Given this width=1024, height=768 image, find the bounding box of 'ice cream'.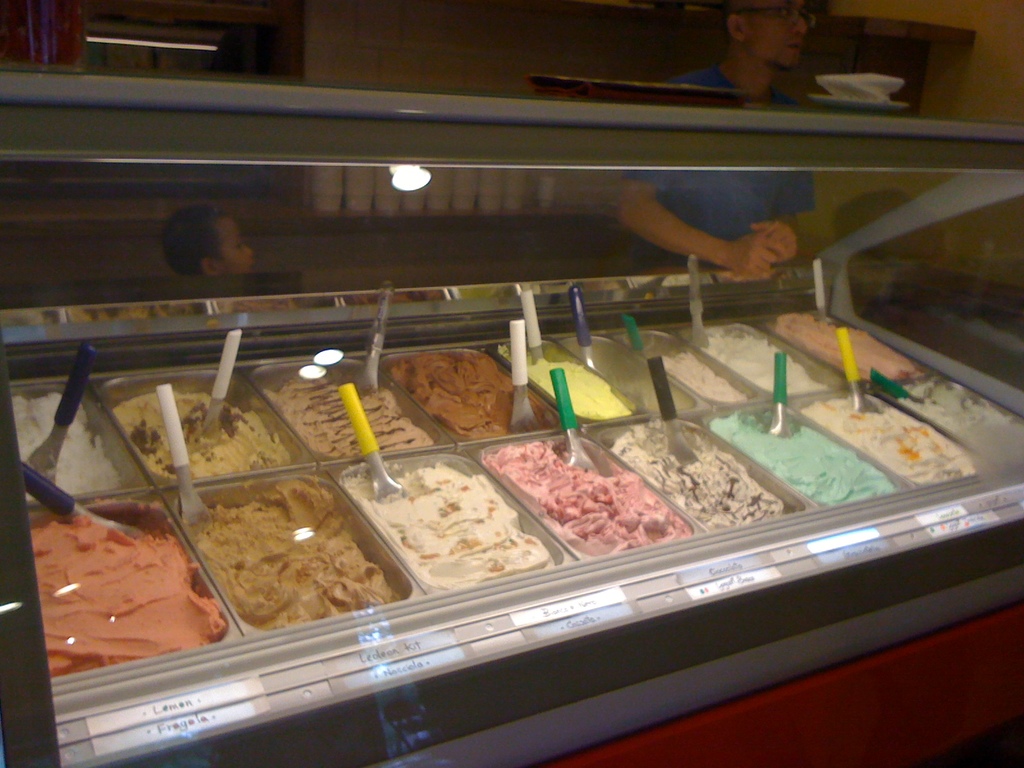
box(335, 454, 561, 601).
